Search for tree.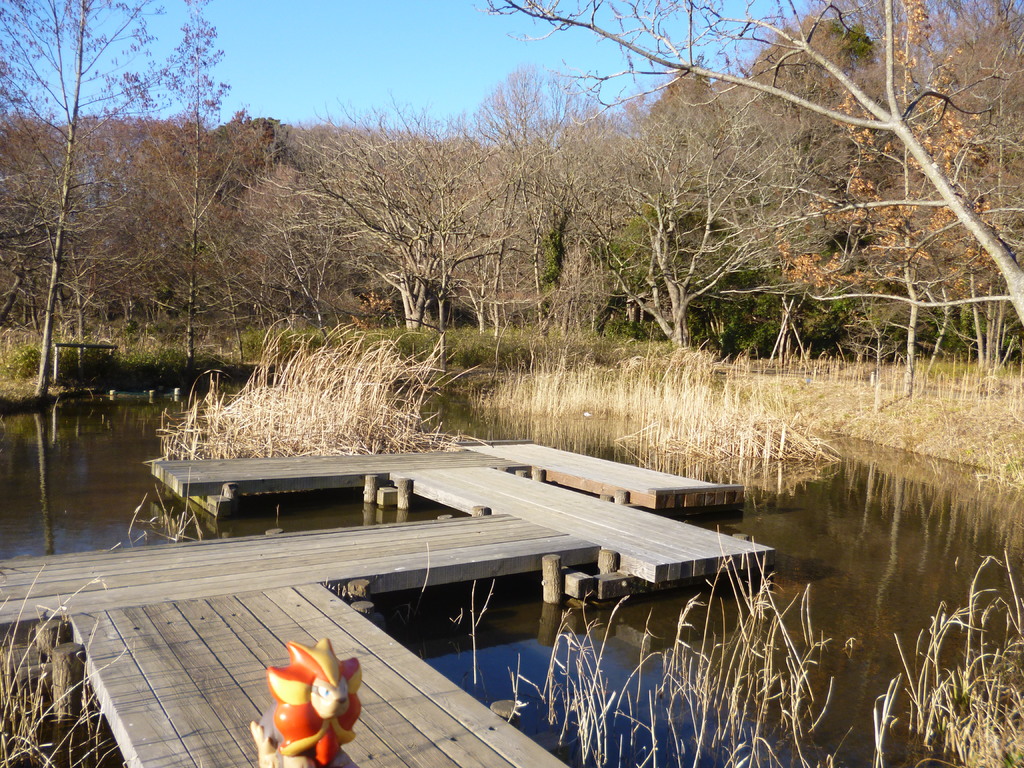
Found at pyautogui.locateOnScreen(477, 0, 1023, 345).
